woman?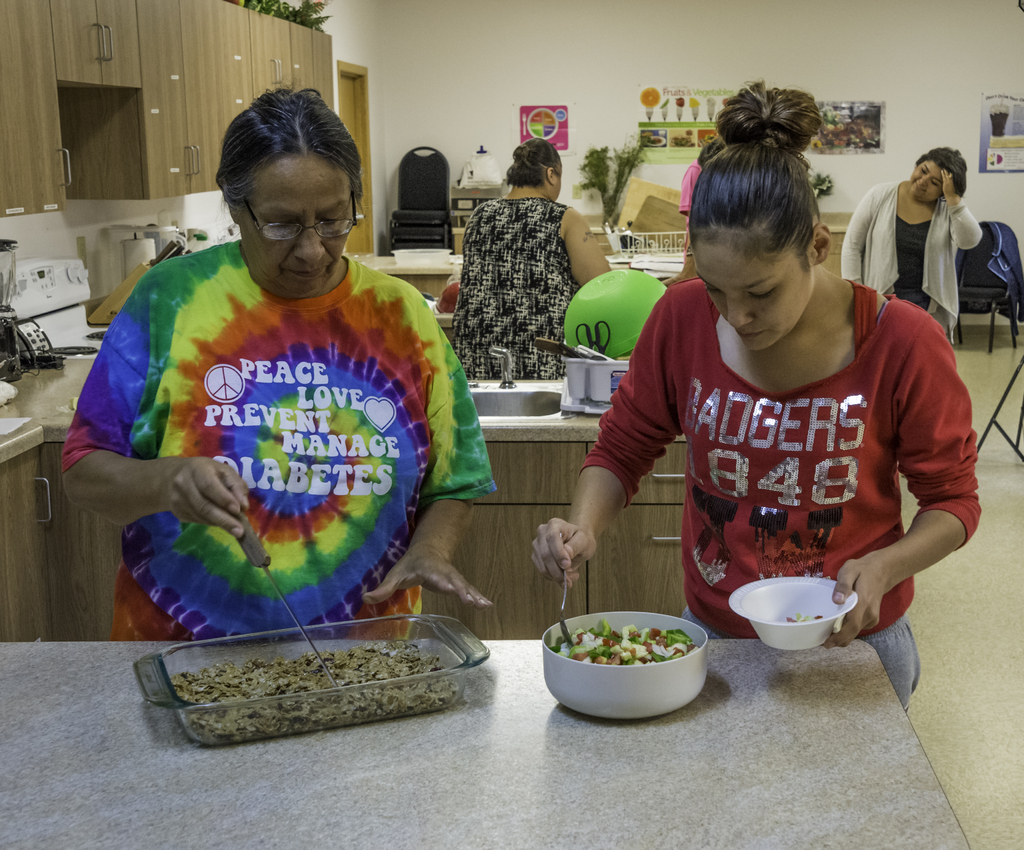
left=58, top=77, right=504, bottom=654
